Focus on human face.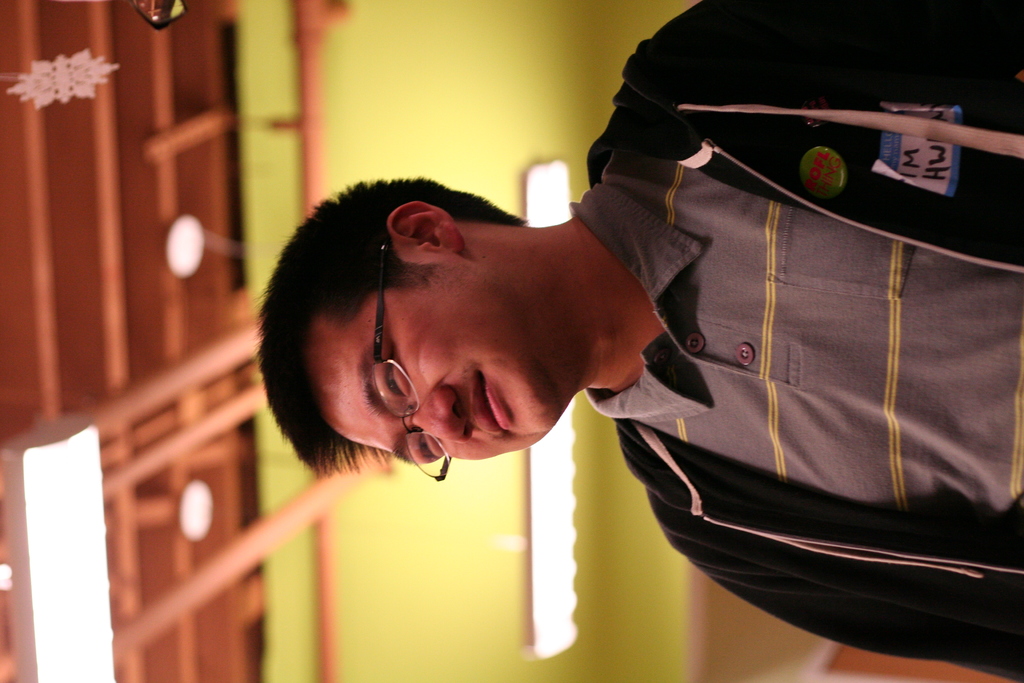
Focused at 303:261:552:461.
